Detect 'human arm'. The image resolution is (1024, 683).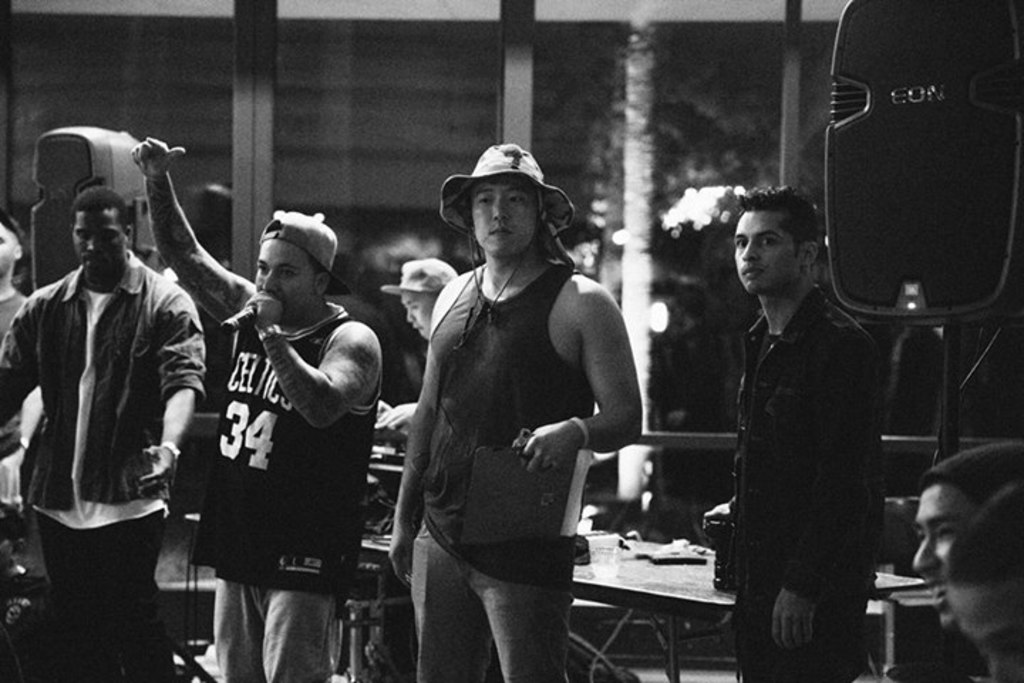
511/269/650/470.
